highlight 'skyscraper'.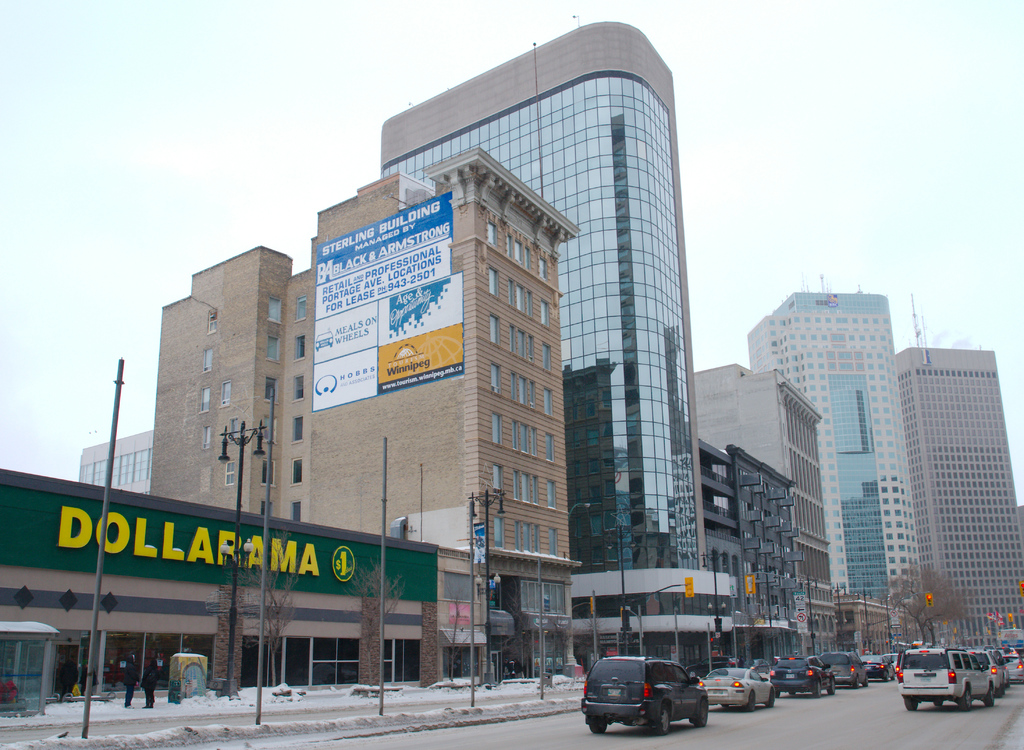
Highlighted region: box=[744, 273, 929, 635].
